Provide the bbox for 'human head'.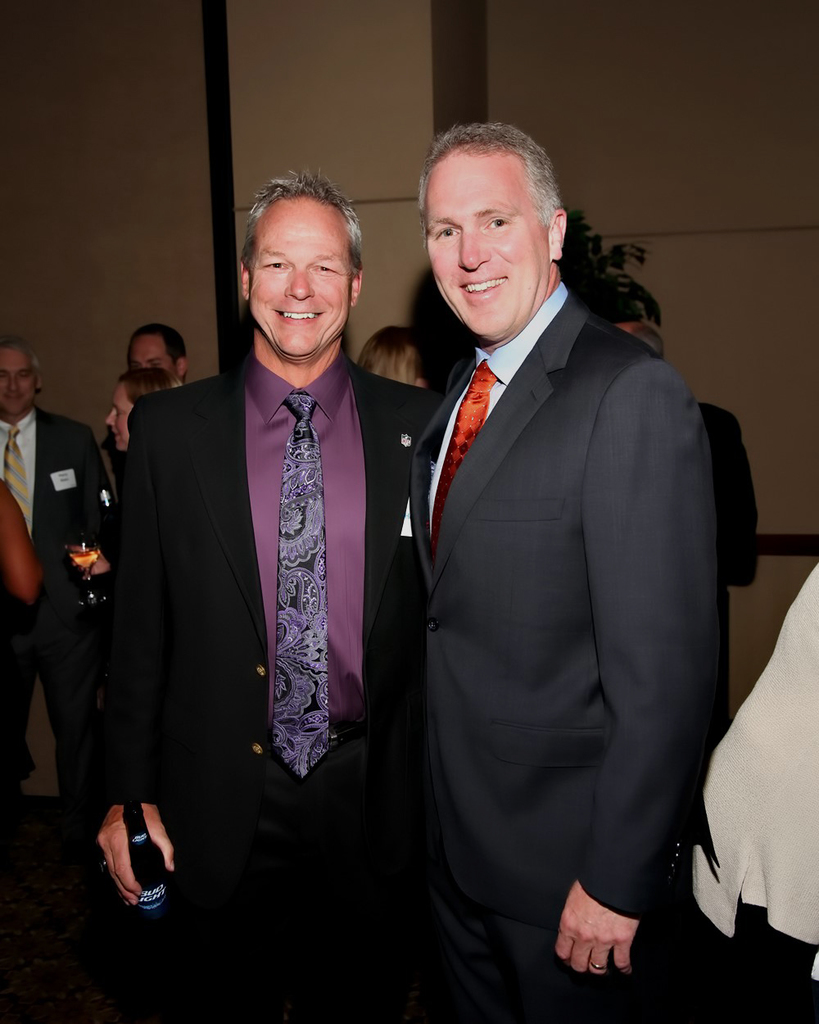
l=613, t=324, r=664, b=355.
